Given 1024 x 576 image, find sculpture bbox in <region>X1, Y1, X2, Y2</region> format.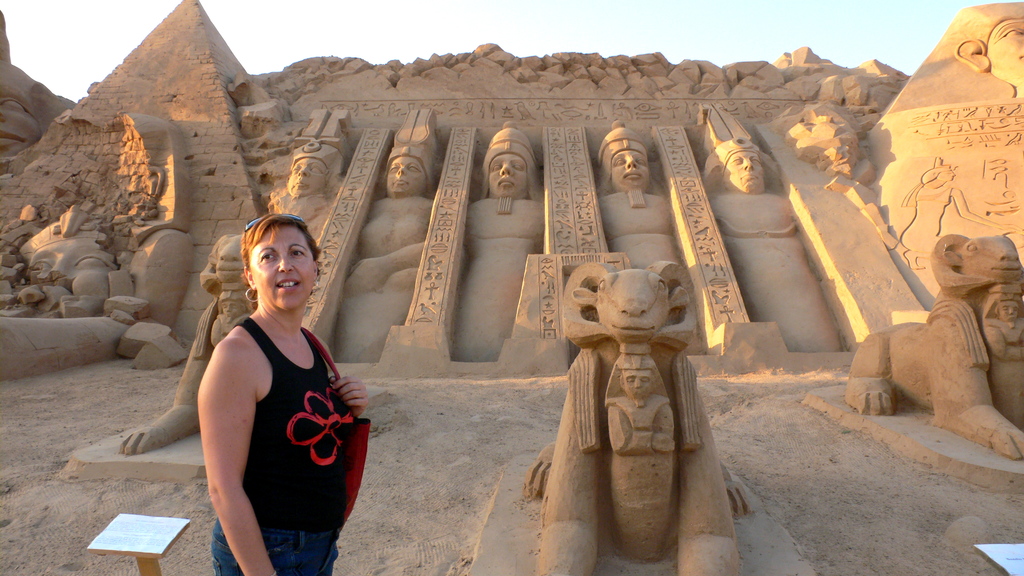
<region>332, 109, 436, 367</region>.
